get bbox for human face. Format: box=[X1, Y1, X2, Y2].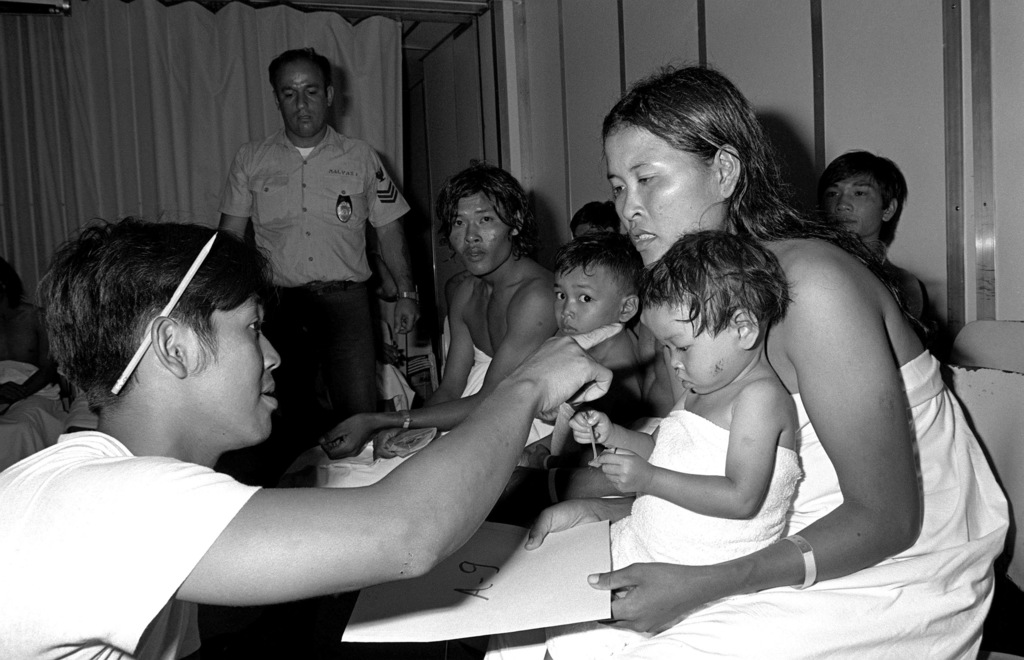
box=[451, 185, 515, 277].
